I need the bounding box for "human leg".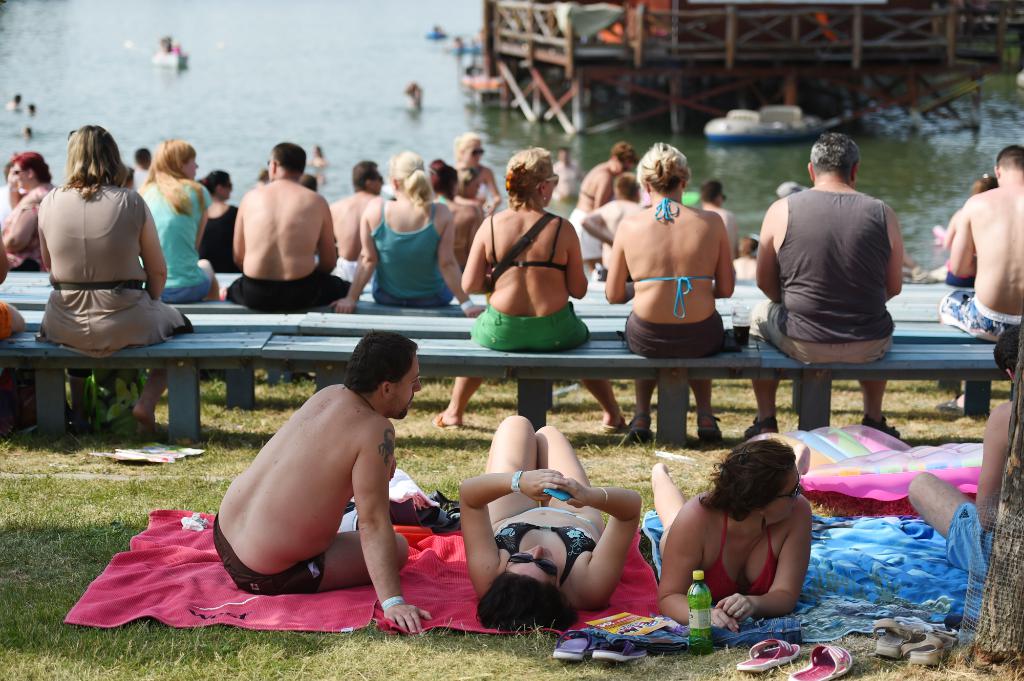
Here it is: {"left": 120, "top": 367, "right": 166, "bottom": 423}.
